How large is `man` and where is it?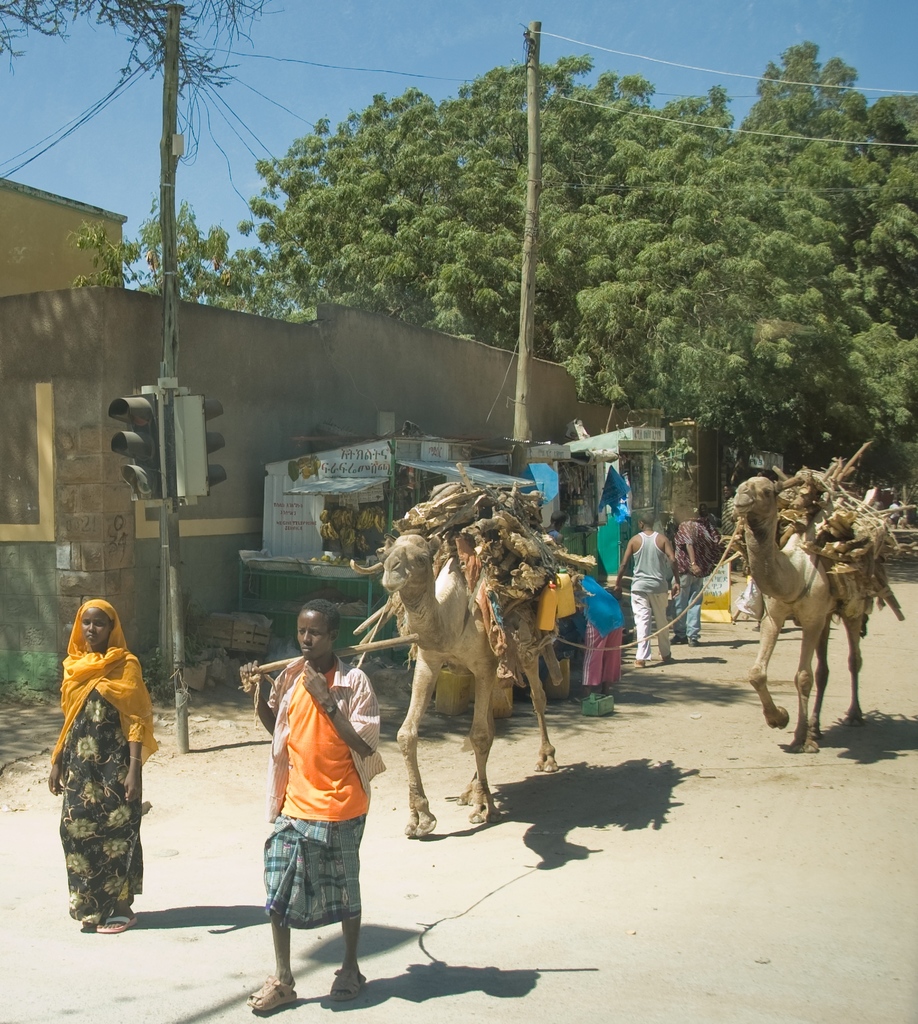
Bounding box: x1=237 y1=604 x2=372 y2=1014.
